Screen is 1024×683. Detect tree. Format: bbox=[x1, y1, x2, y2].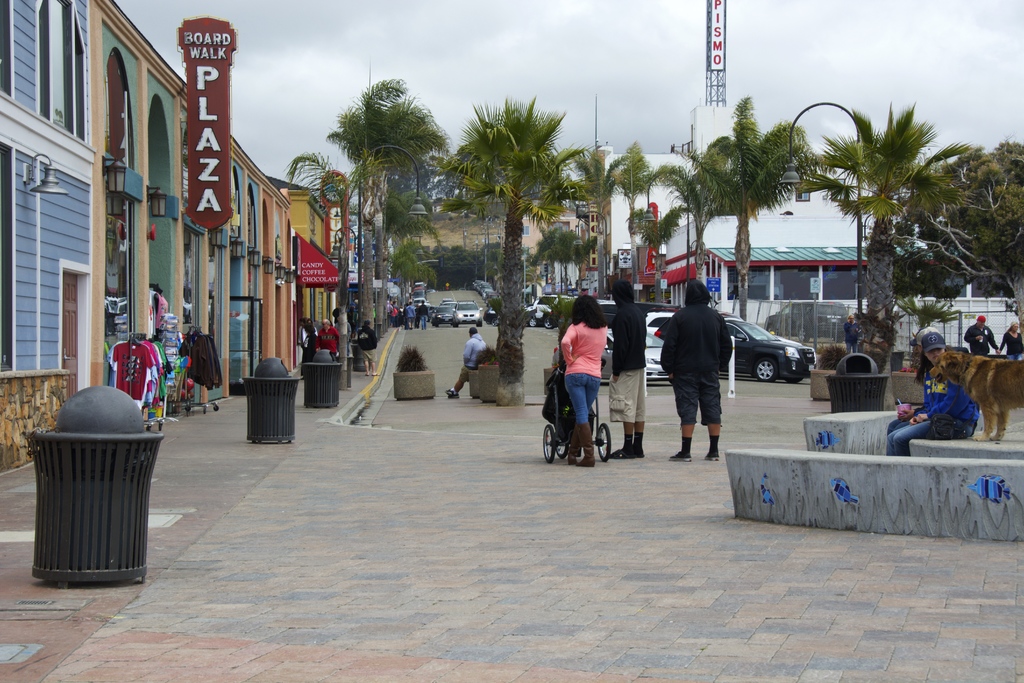
bbox=[434, 241, 488, 291].
